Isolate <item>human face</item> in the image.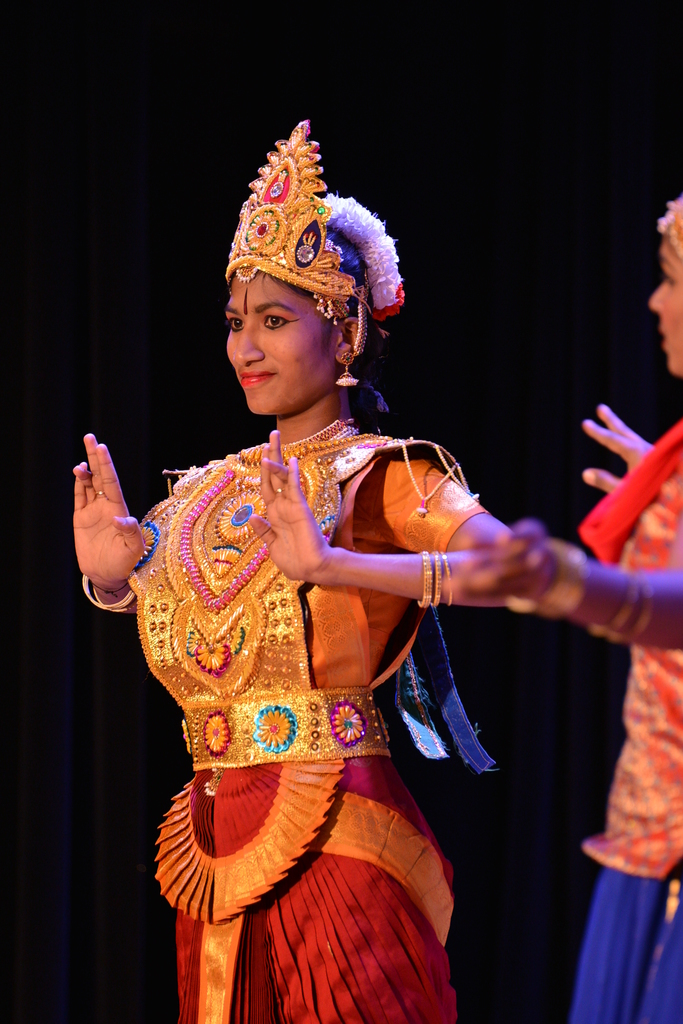
Isolated region: 220:270:331:417.
